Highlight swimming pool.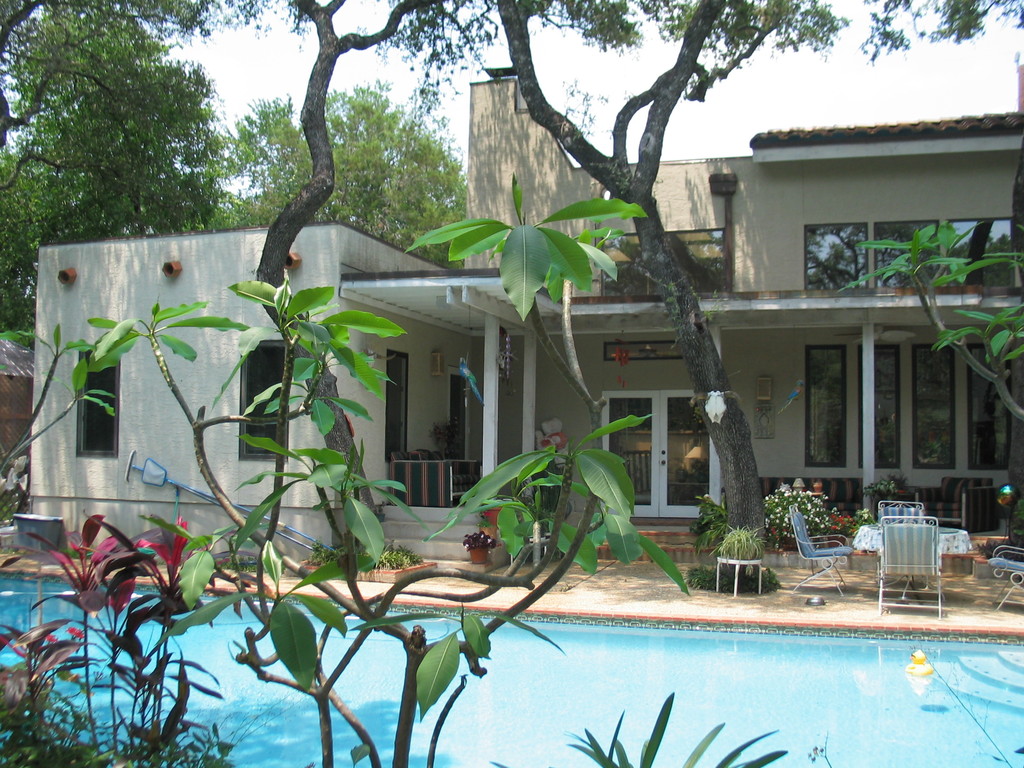
Highlighted region: [0,564,1023,767].
